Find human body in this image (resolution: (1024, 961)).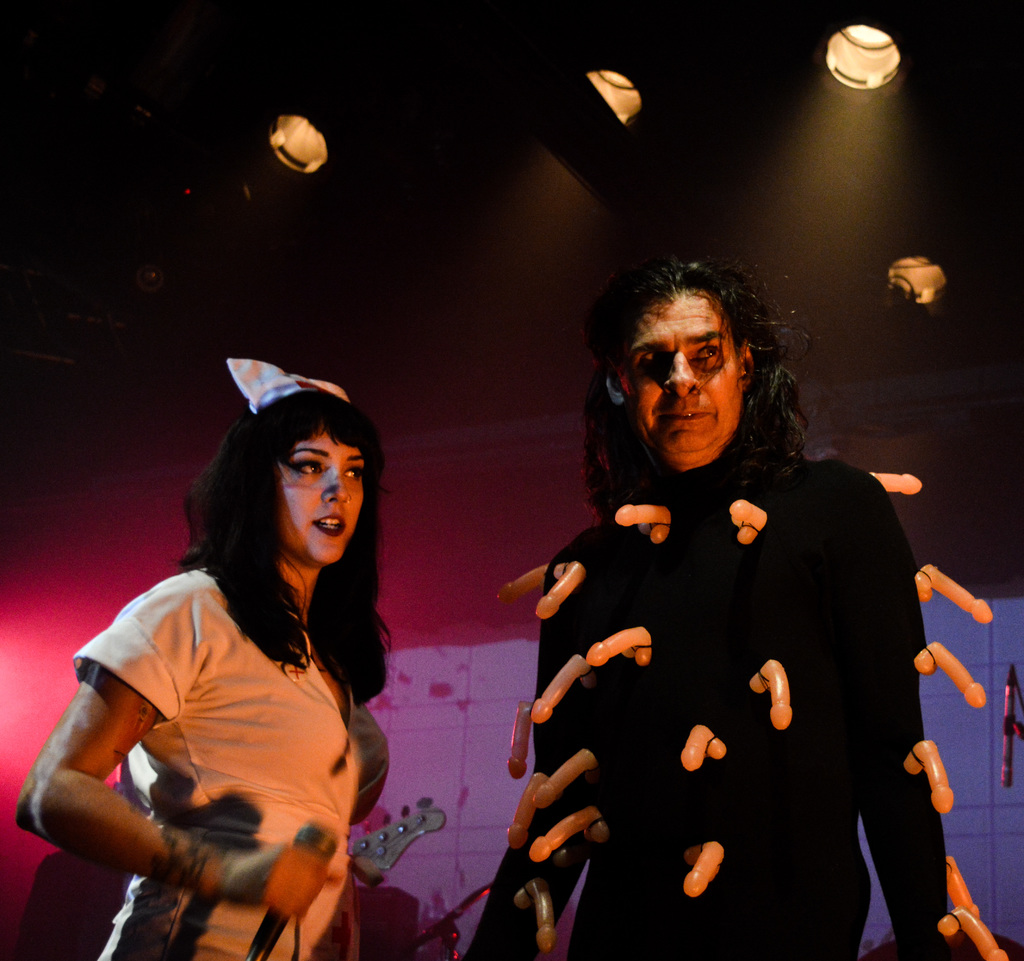
l=51, t=371, r=401, b=960.
